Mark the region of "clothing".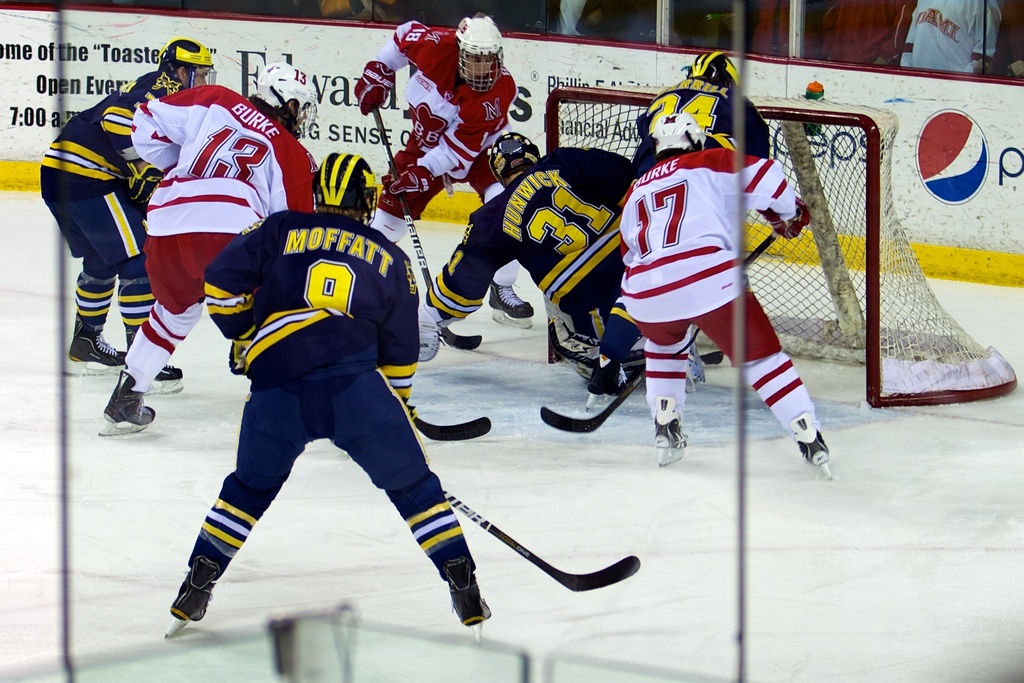
Region: (900, 0, 1006, 77).
